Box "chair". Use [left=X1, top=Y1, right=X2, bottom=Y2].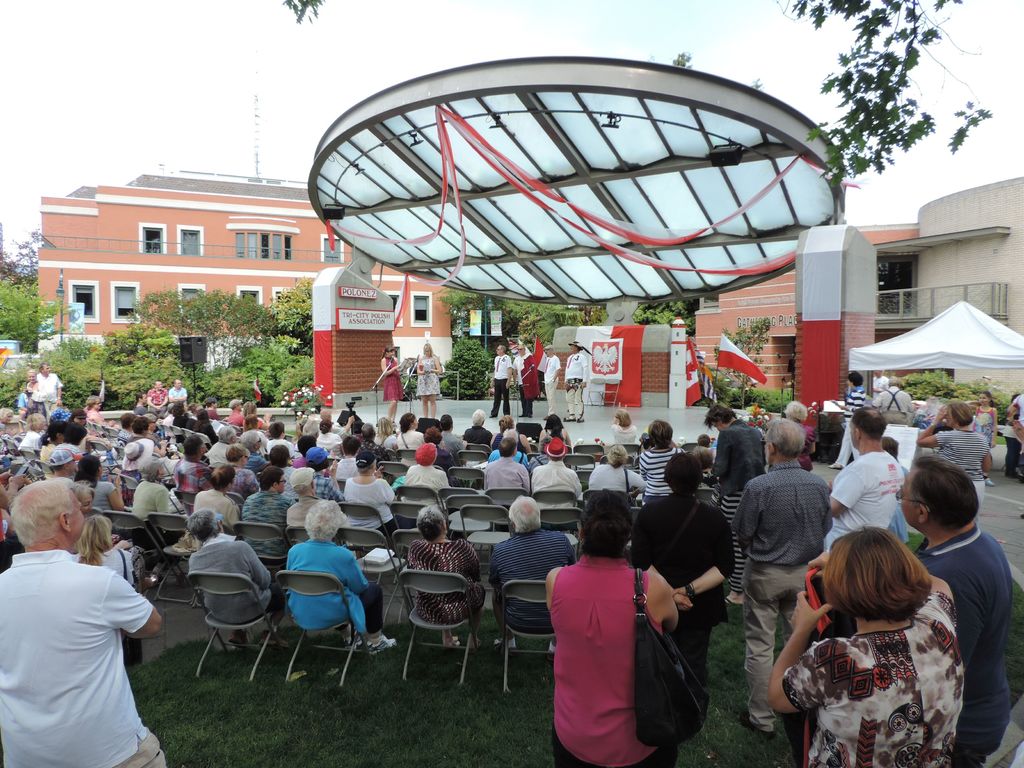
[left=456, top=505, right=521, bottom=569].
